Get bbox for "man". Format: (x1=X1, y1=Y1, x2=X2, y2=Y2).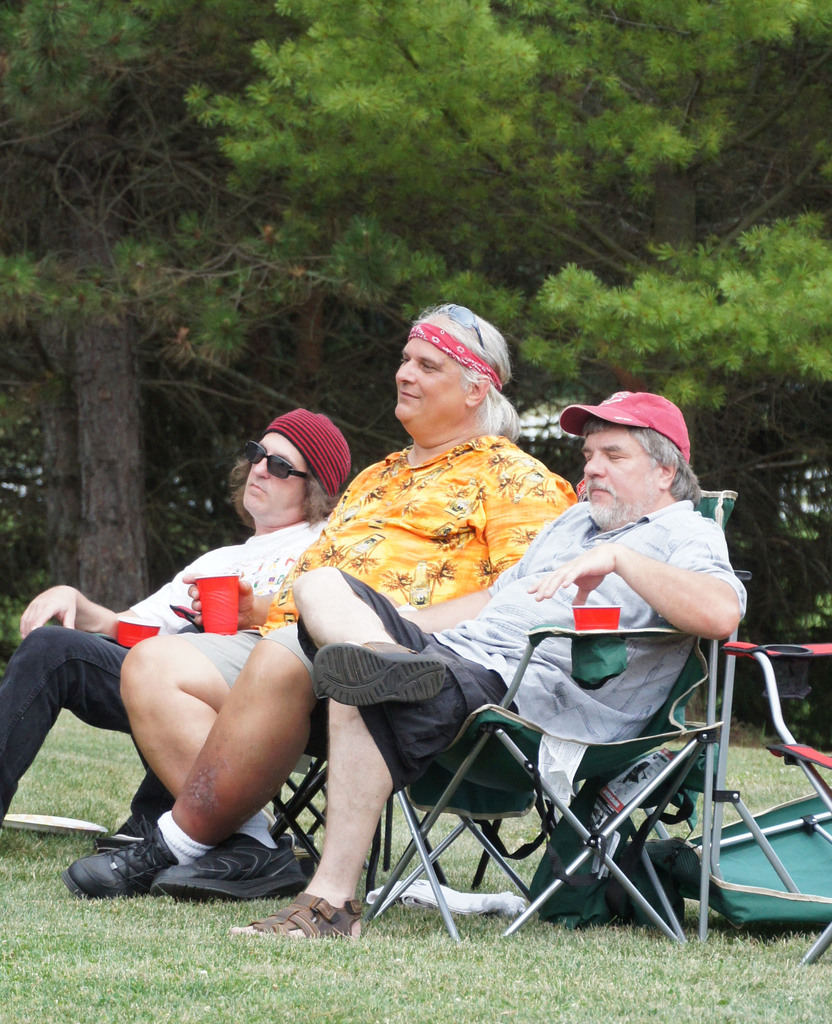
(x1=224, y1=375, x2=752, y2=948).
